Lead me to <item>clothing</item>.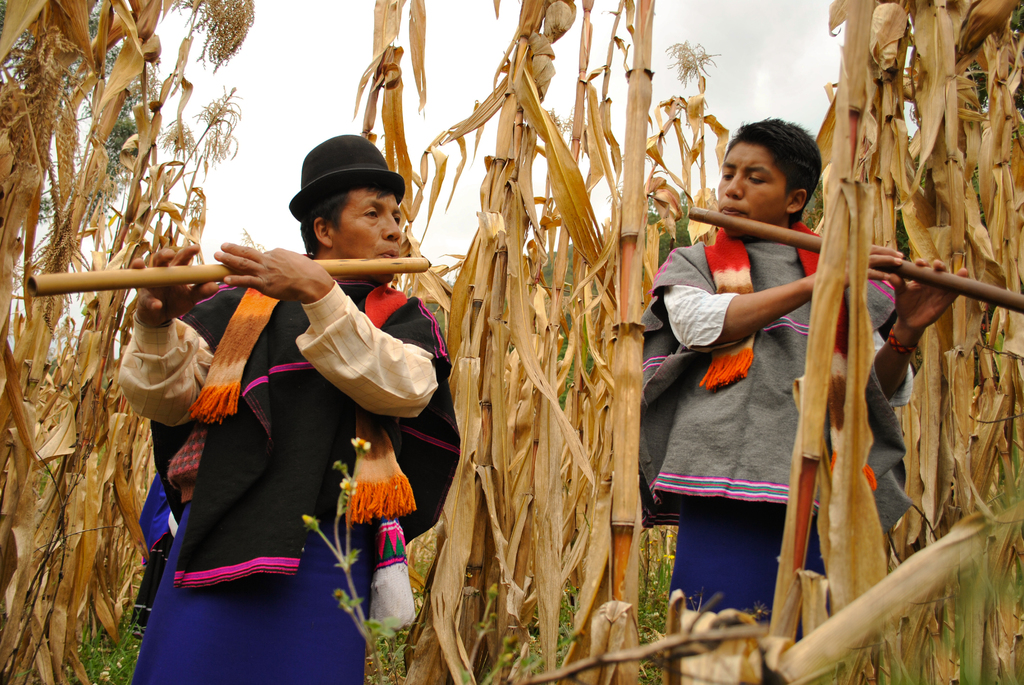
Lead to {"left": 111, "top": 279, "right": 460, "bottom": 684}.
